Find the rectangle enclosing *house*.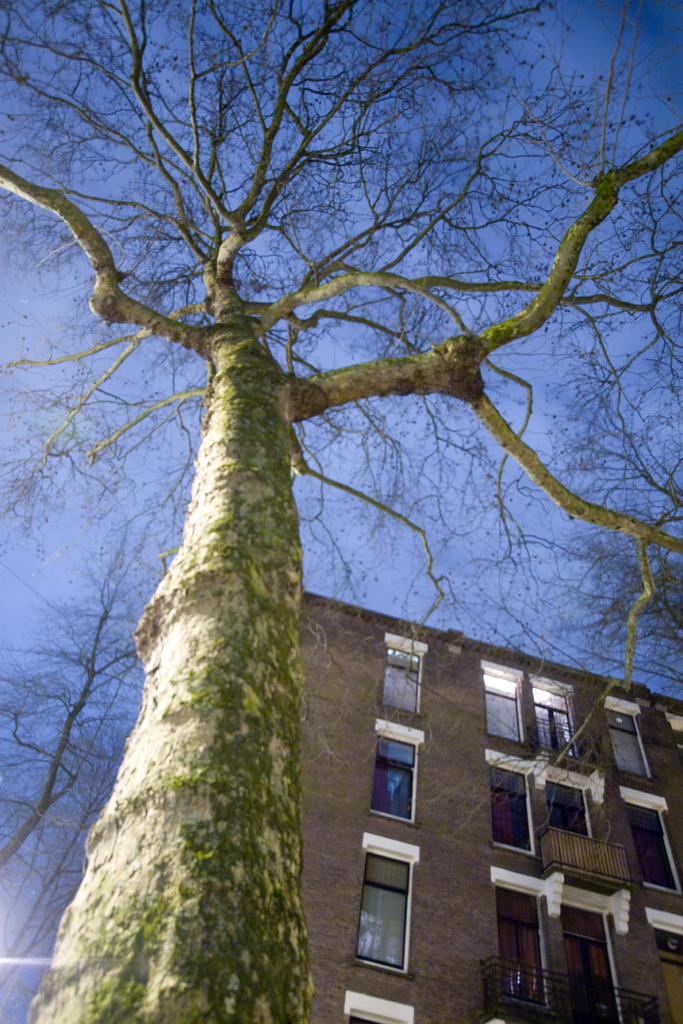
x1=289 y1=587 x2=663 y2=1013.
